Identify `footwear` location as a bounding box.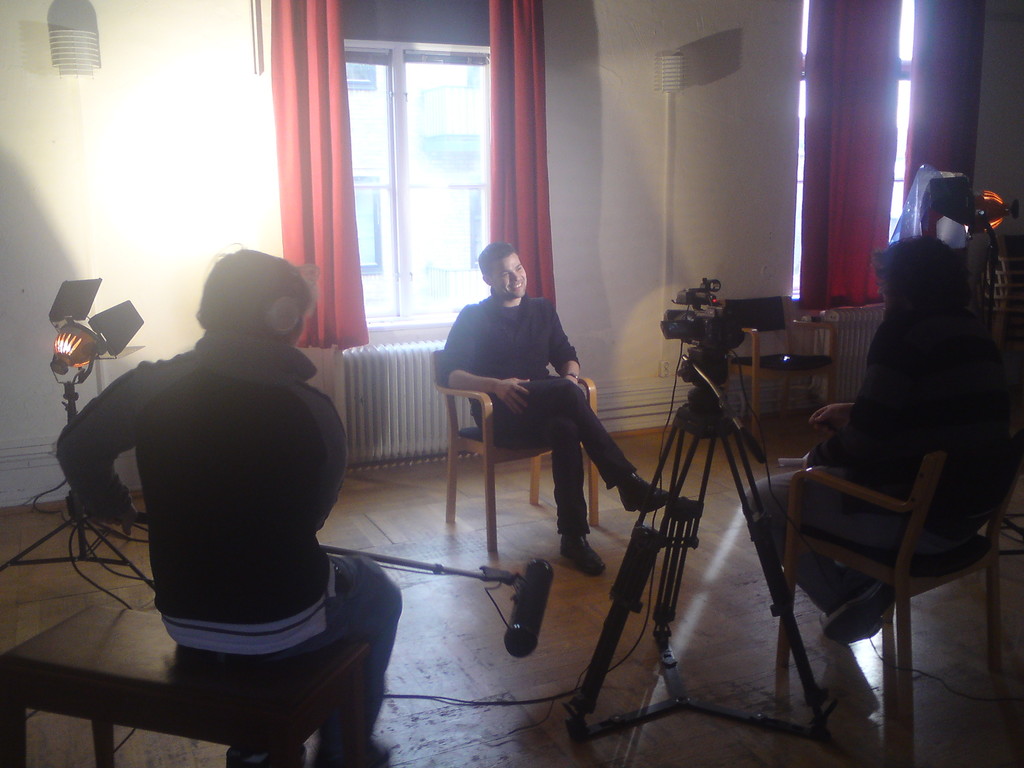
{"x1": 816, "y1": 576, "x2": 905, "y2": 648}.
